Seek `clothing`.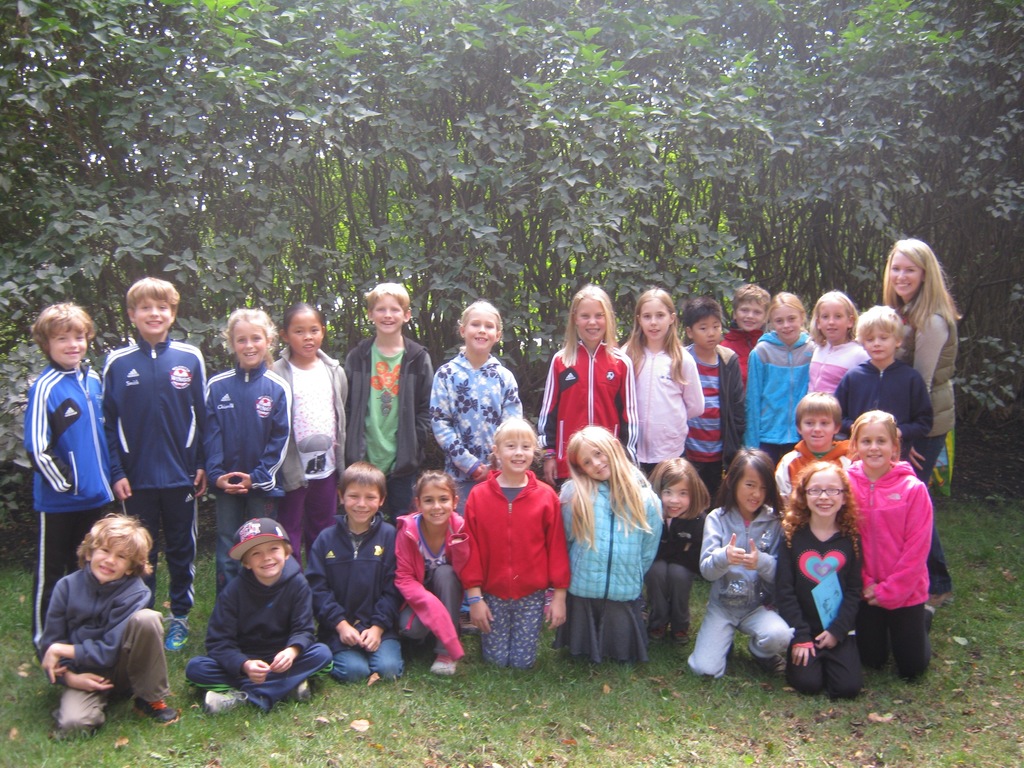
box(835, 355, 936, 440).
